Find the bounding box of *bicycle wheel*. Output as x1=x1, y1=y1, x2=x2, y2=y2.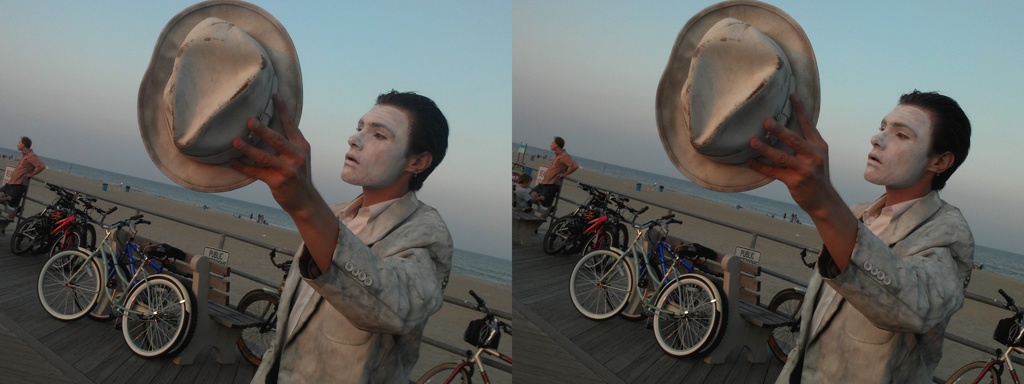
x1=74, y1=255, x2=120, y2=318.
